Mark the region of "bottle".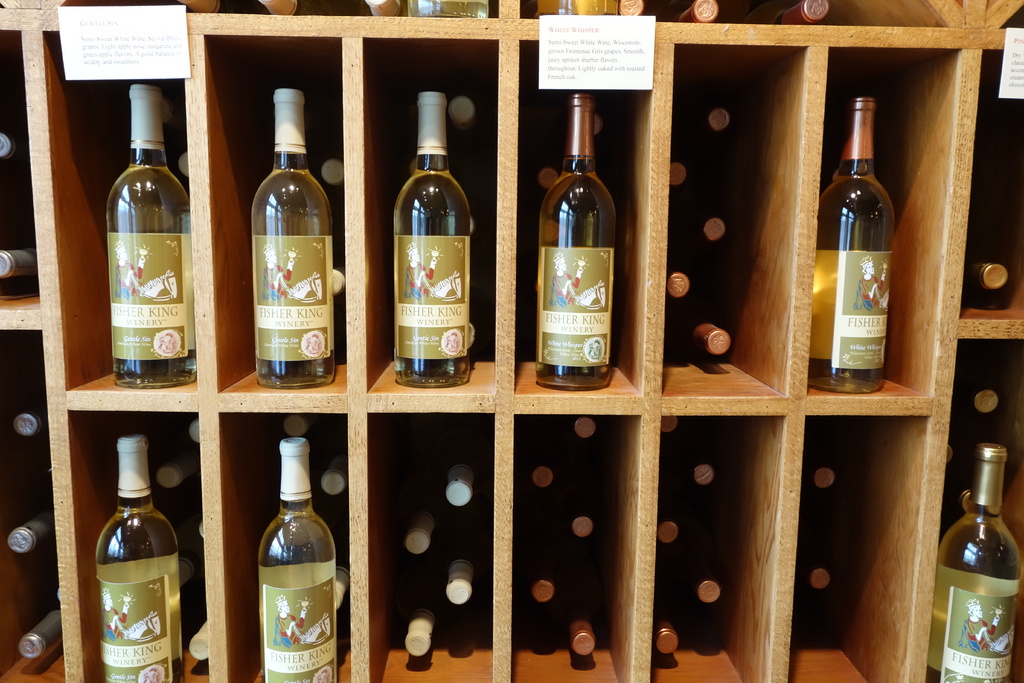
Region: [552, 473, 605, 548].
